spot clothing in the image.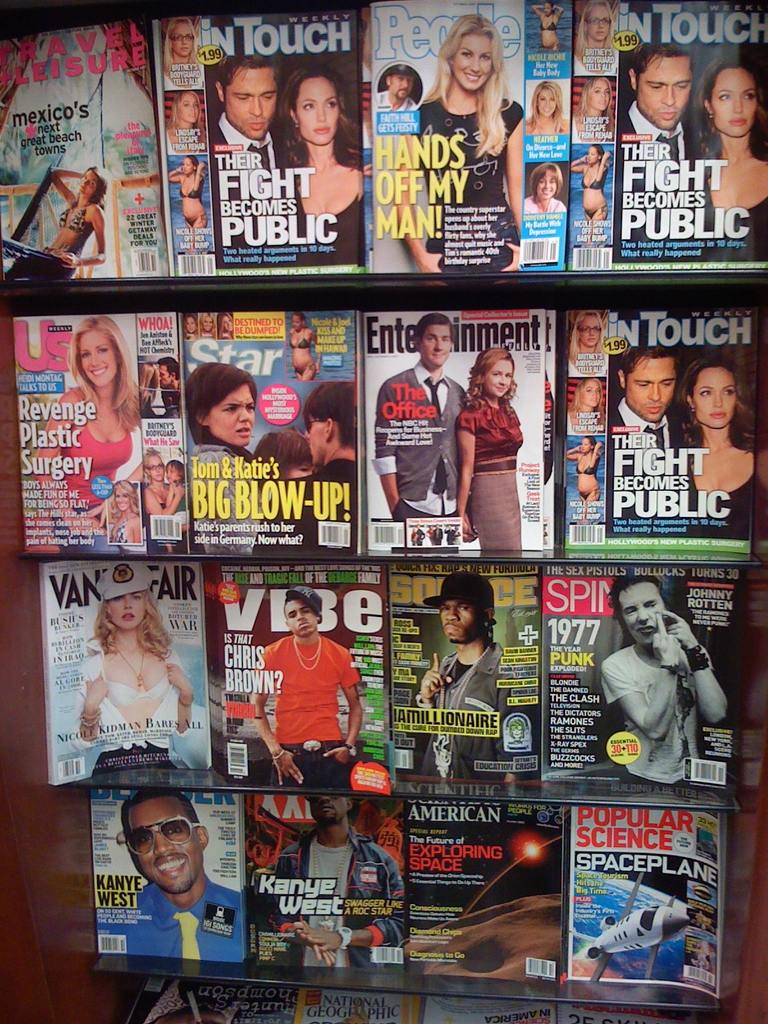
clothing found at left=55, top=388, right=136, bottom=561.
